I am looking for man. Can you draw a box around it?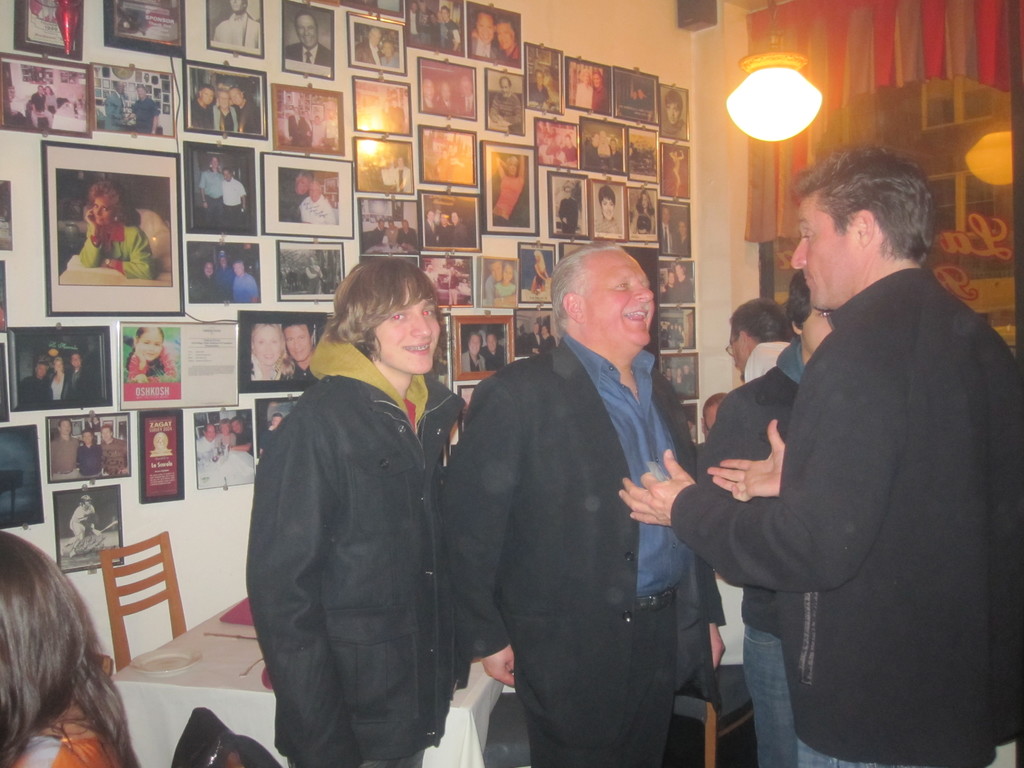
Sure, the bounding box is Rect(14, 351, 47, 407).
